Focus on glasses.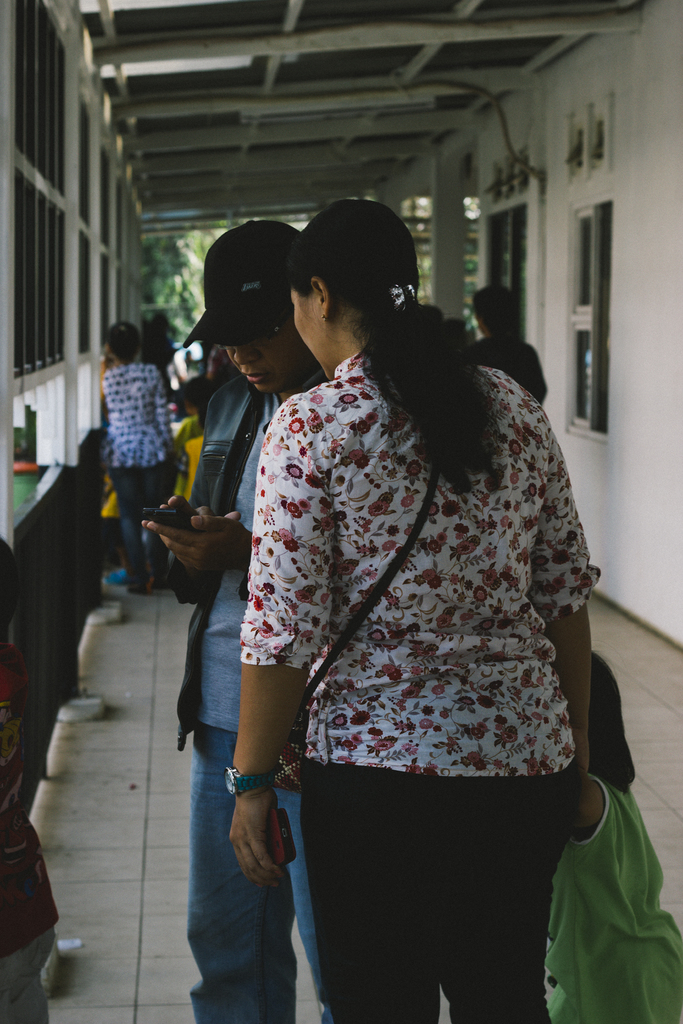
Focused at [256, 305, 295, 342].
